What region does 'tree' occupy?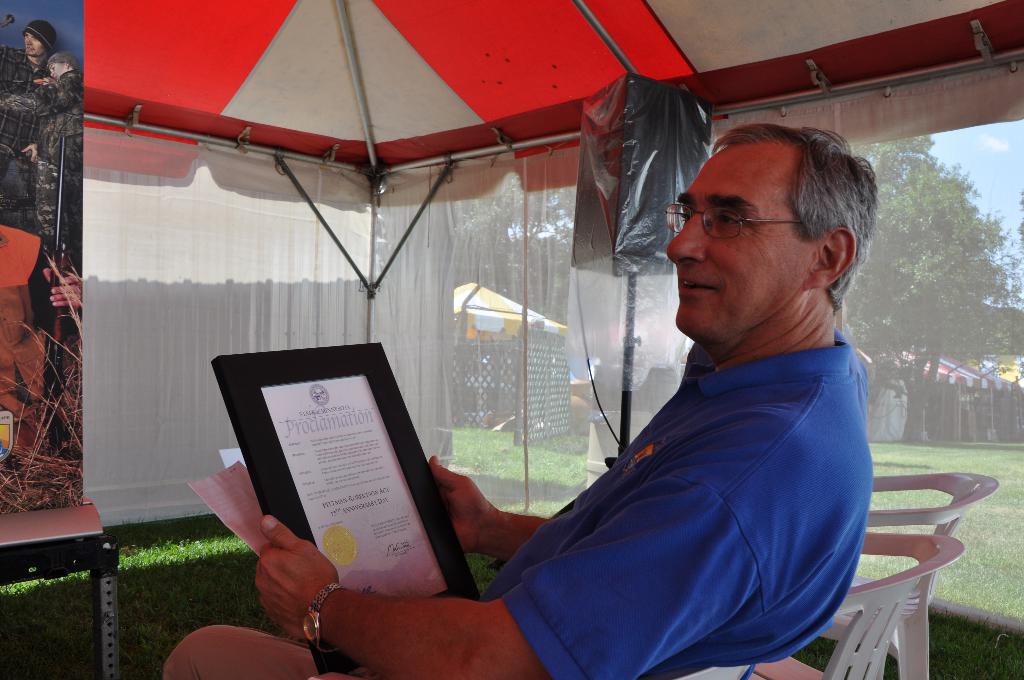
rect(851, 136, 1023, 444).
